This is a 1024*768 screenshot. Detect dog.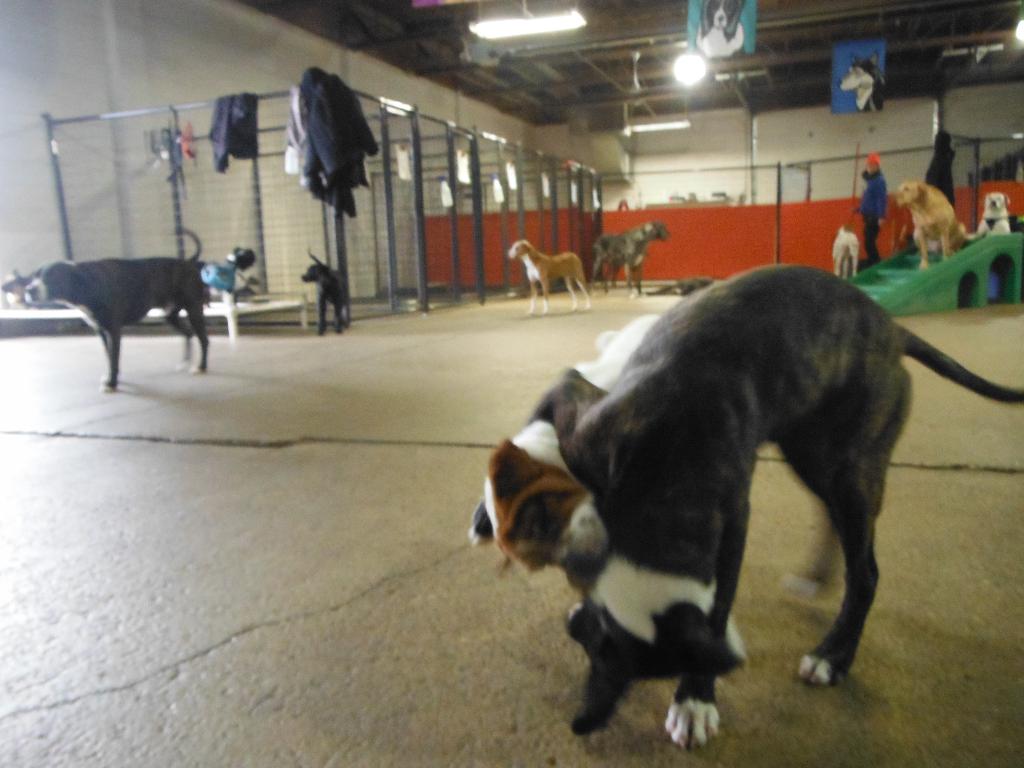
detection(468, 264, 1023, 755).
